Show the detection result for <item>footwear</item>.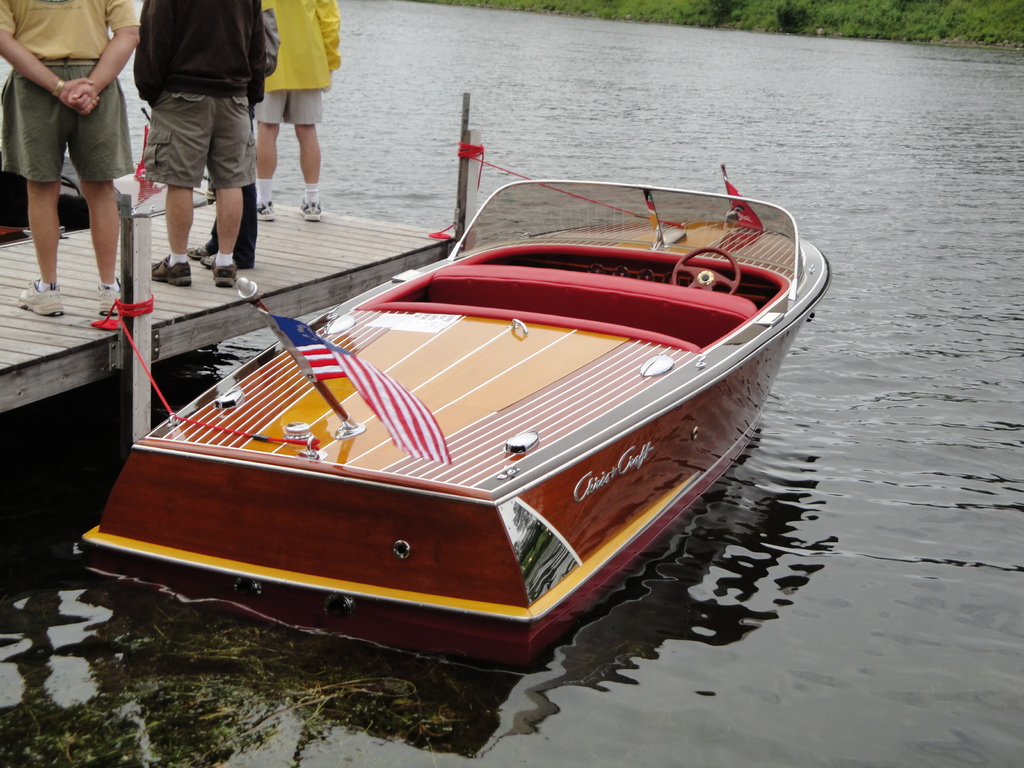
left=257, top=202, right=273, bottom=223.
